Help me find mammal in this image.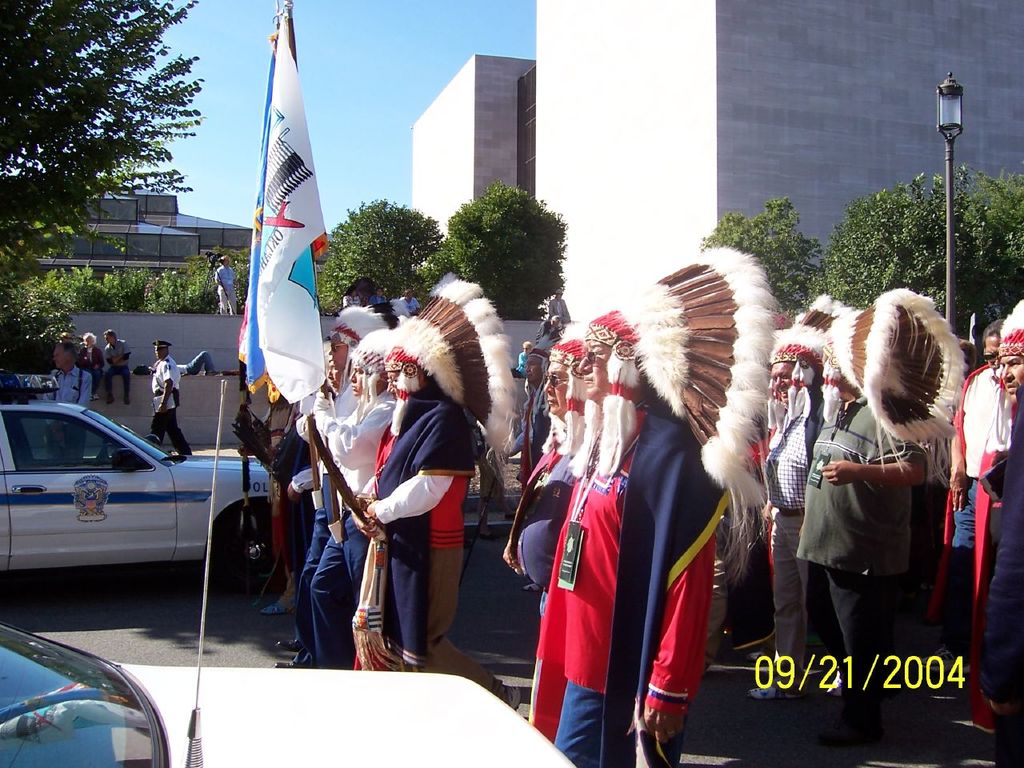
Found it: region(546, 287, 572, 322).
